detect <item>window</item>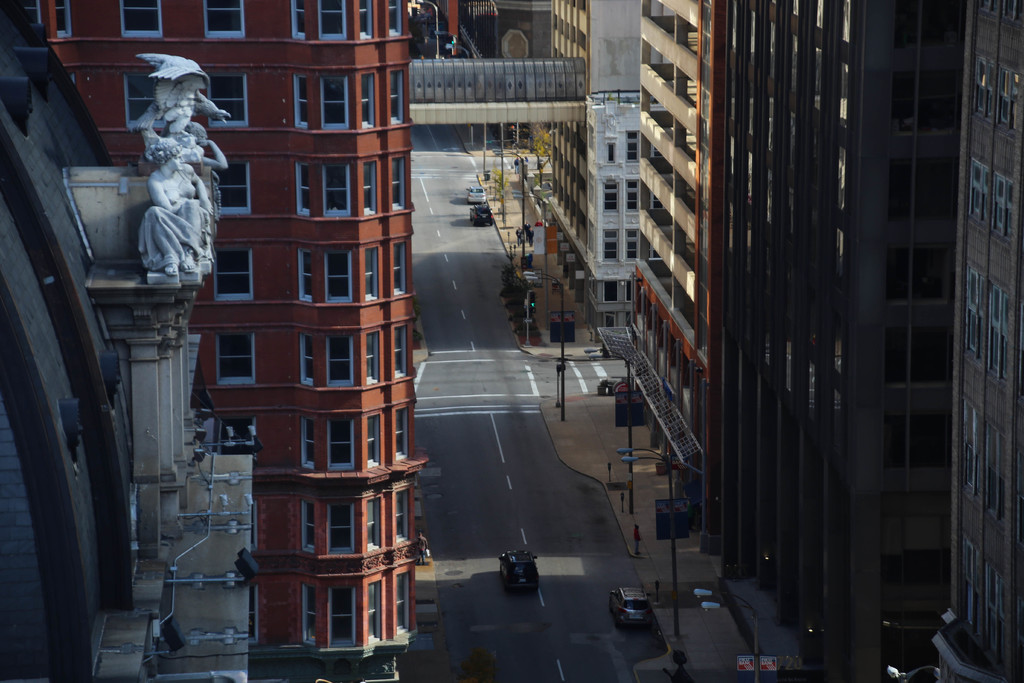
<bbox>367, 586, 385, 641</bbox>
